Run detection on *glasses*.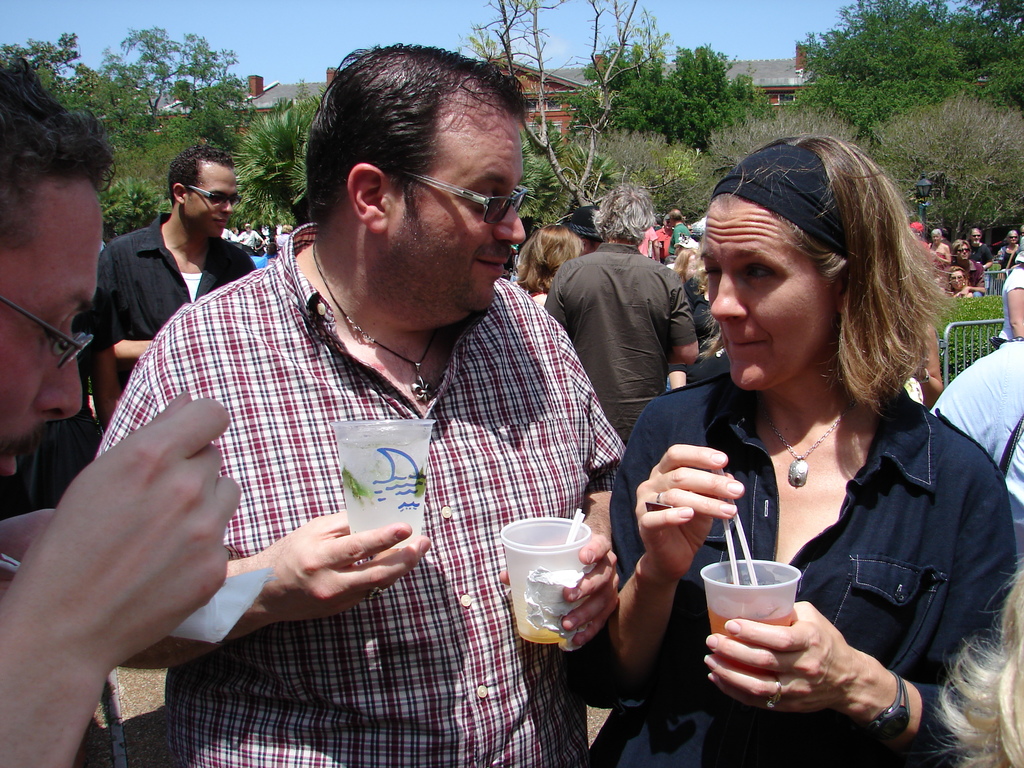
Result: box(186, 187, 243, 209).
